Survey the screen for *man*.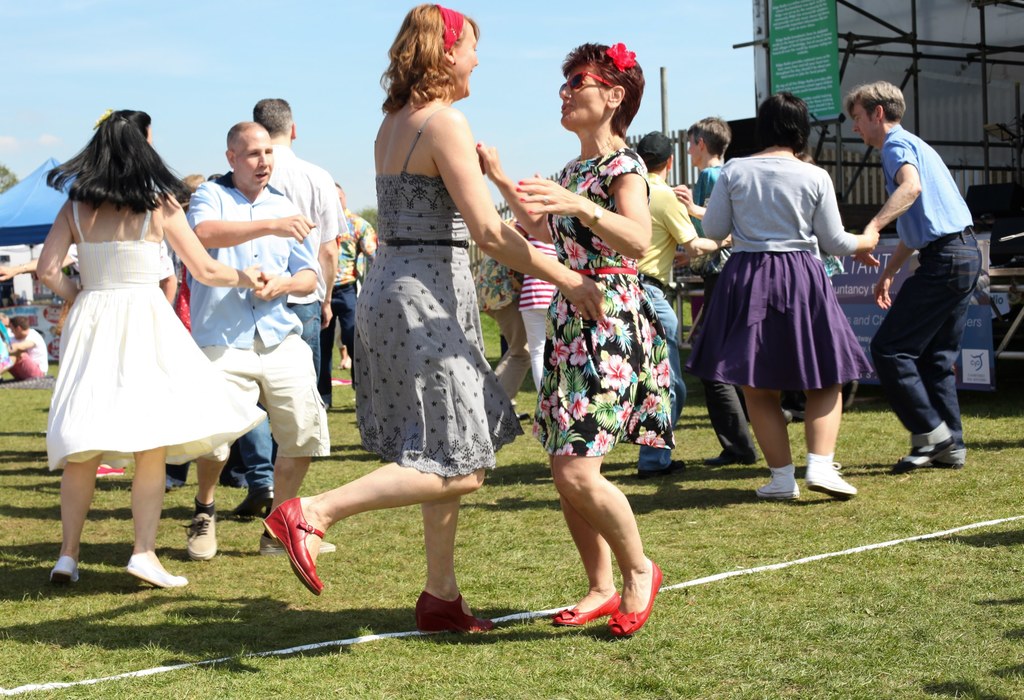
Survey found: x1=636, y1=129, x2=727, y2=475.
